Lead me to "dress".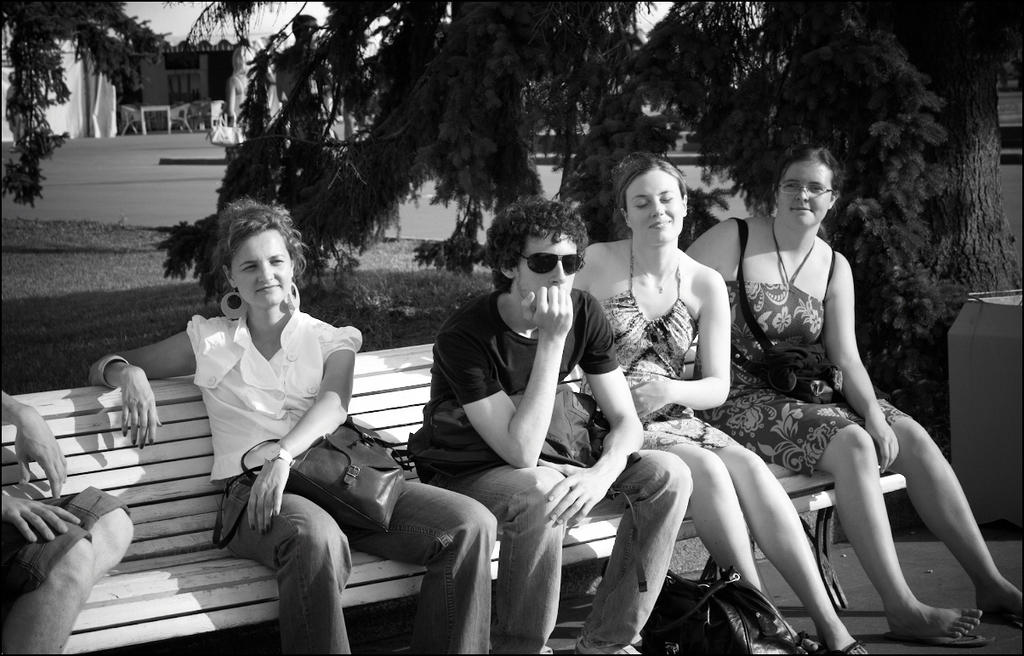
Lead to [575,237,739,453].
